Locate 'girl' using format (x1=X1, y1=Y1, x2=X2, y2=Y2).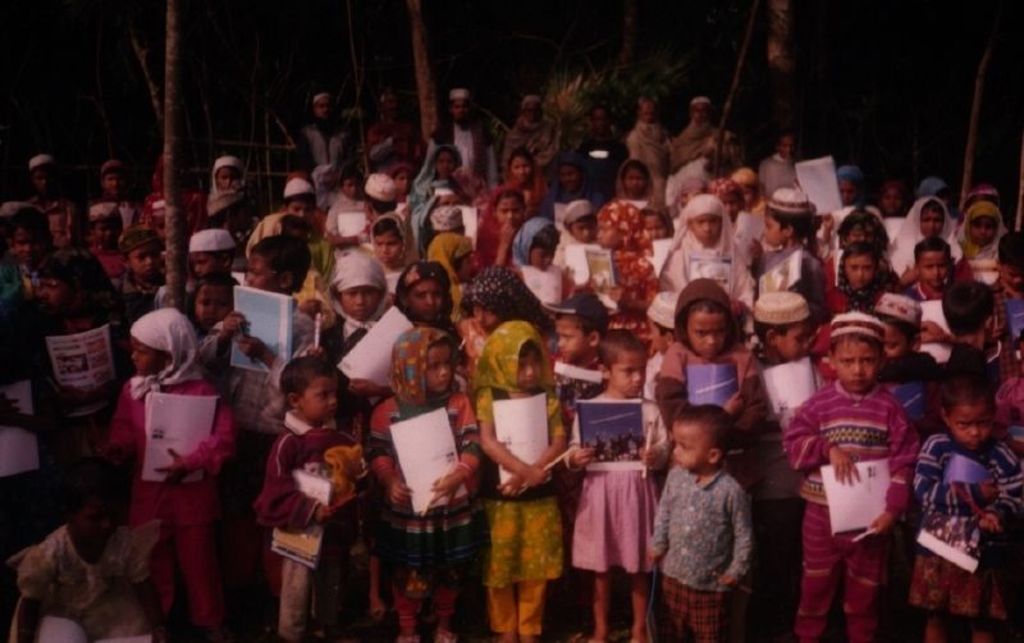
(x1=826, y1=246, x2=904, y2=315).
